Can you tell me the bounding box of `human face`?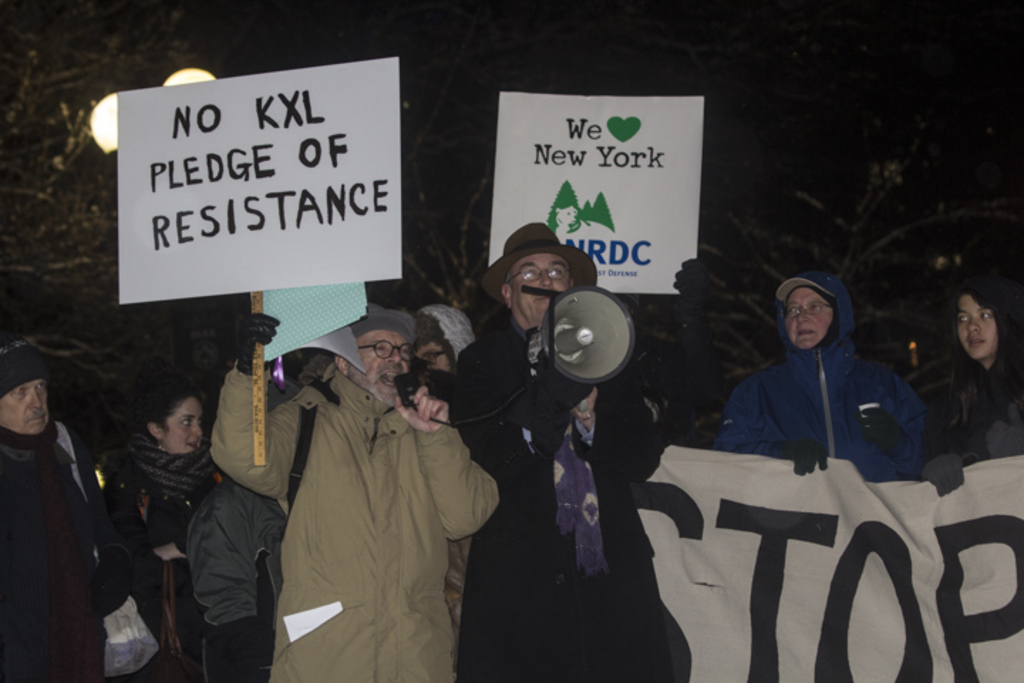
(left=786, top=285, right=835, bottom=350).
